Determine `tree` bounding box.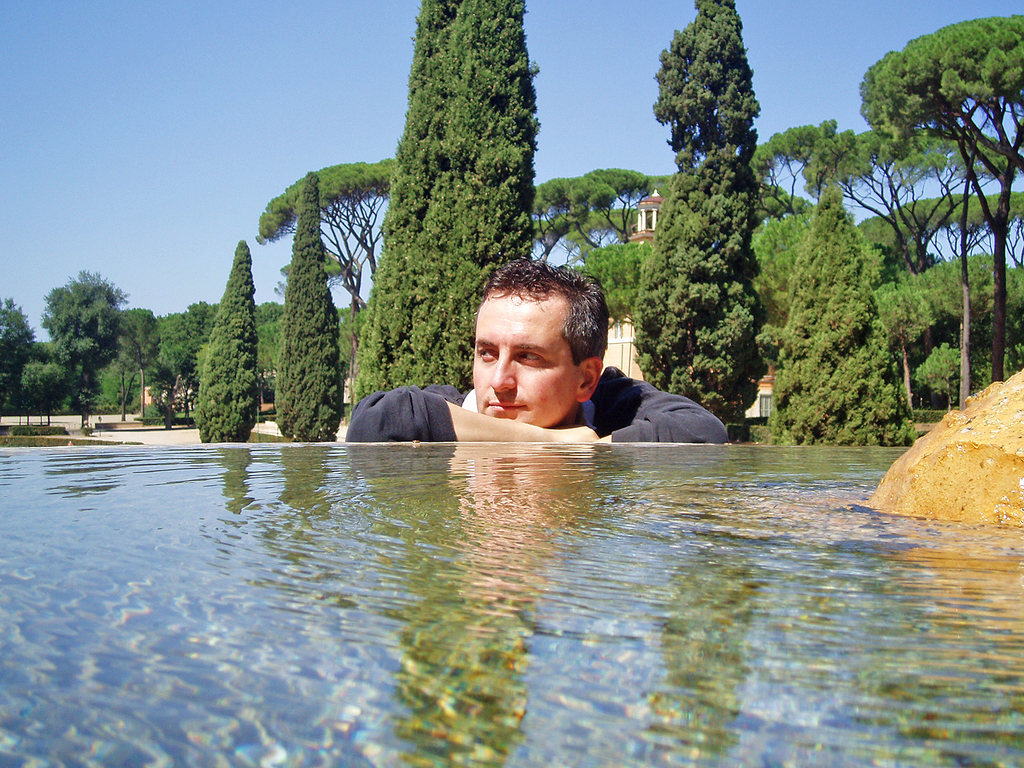
Determined: <bbox>252, 301, 285, 373</bbox>.
